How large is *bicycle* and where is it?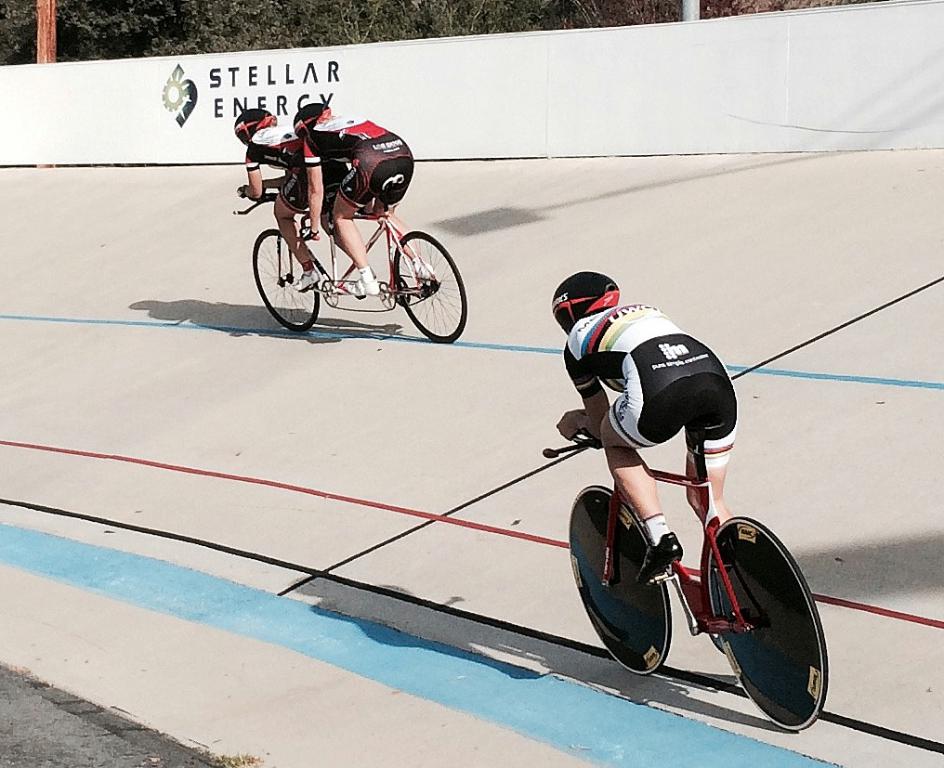
Bounding box: 540:405:832:733.
